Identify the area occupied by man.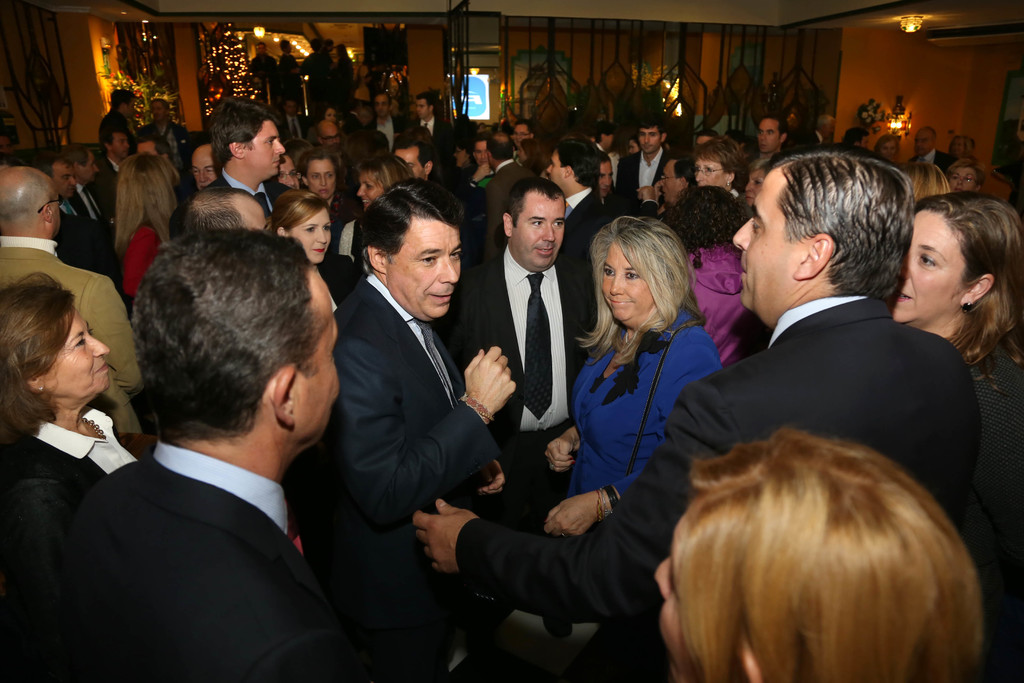
Area: [387, 134, 432, 179].
